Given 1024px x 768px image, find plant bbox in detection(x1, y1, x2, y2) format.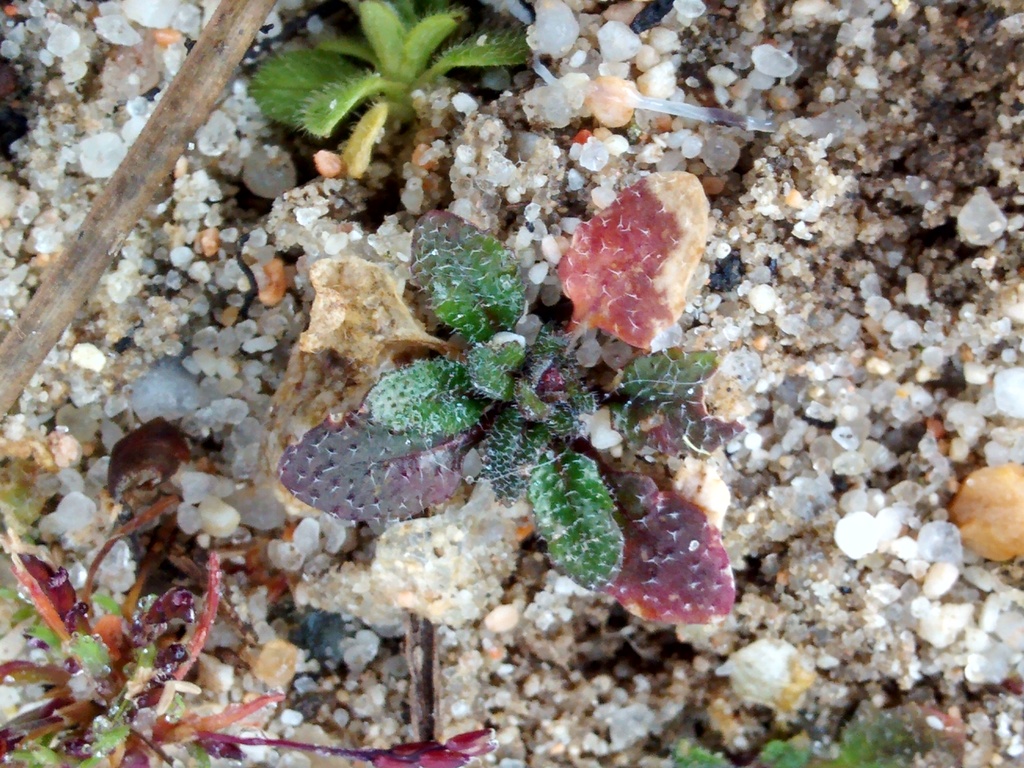
detection(250, 0, 536, 165).
